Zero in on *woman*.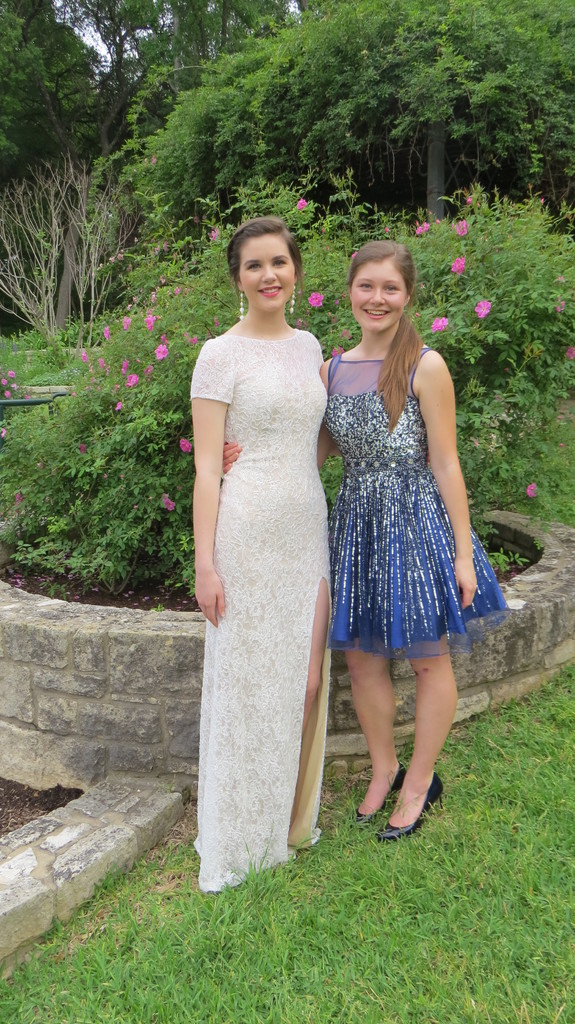
Zeroed in: rect(214, 239, 510, 849).
